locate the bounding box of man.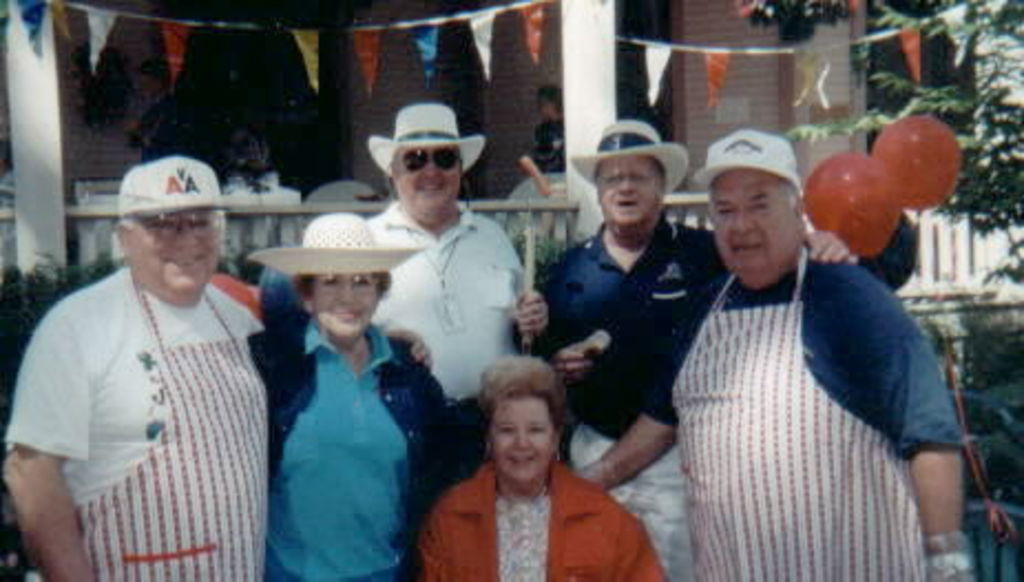
Bounding box: <bbox>518, 113, 856, 580</bbox>.
